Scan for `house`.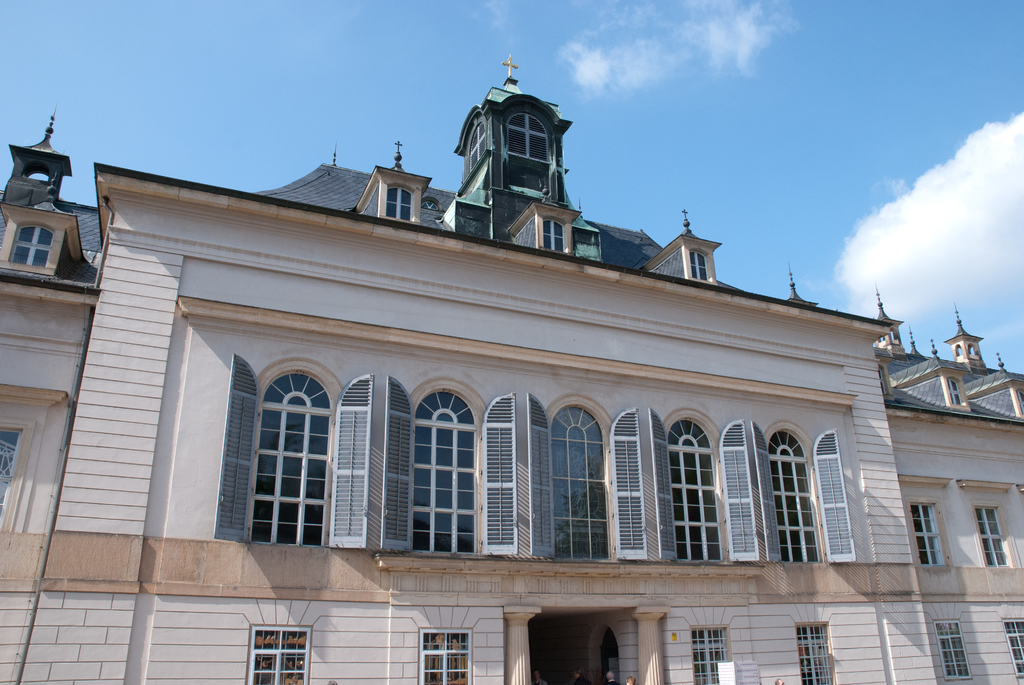
Scan result: box=[0, 74, 1023, 684].
